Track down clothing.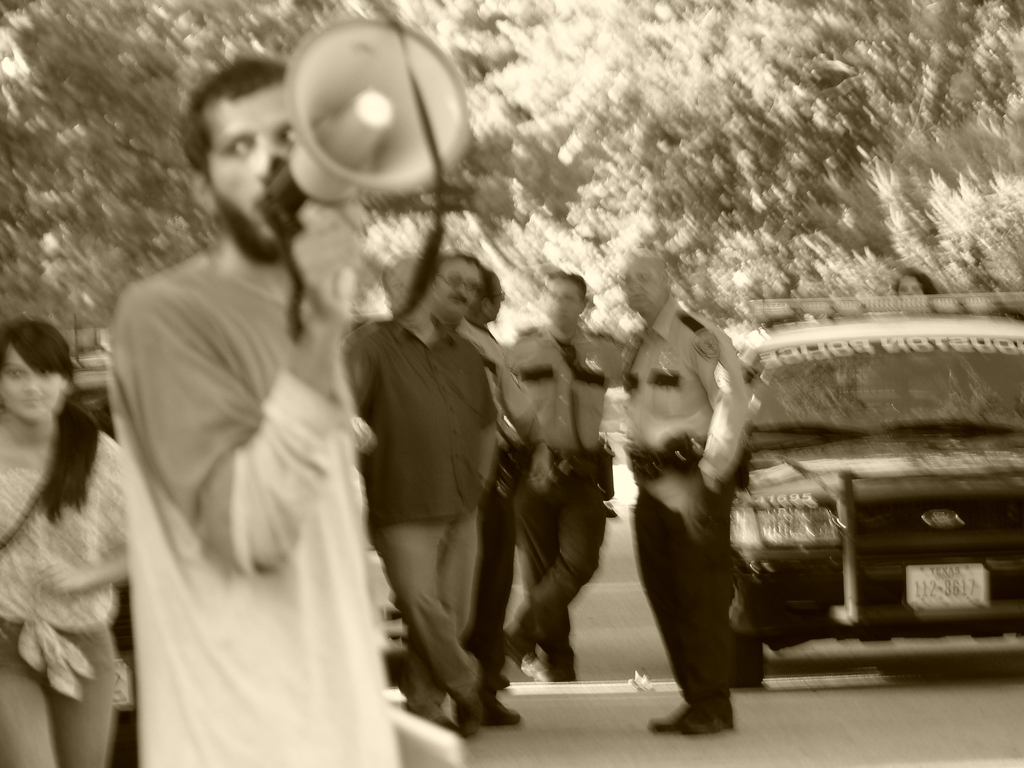
Tracked to 0:428:128:767.
